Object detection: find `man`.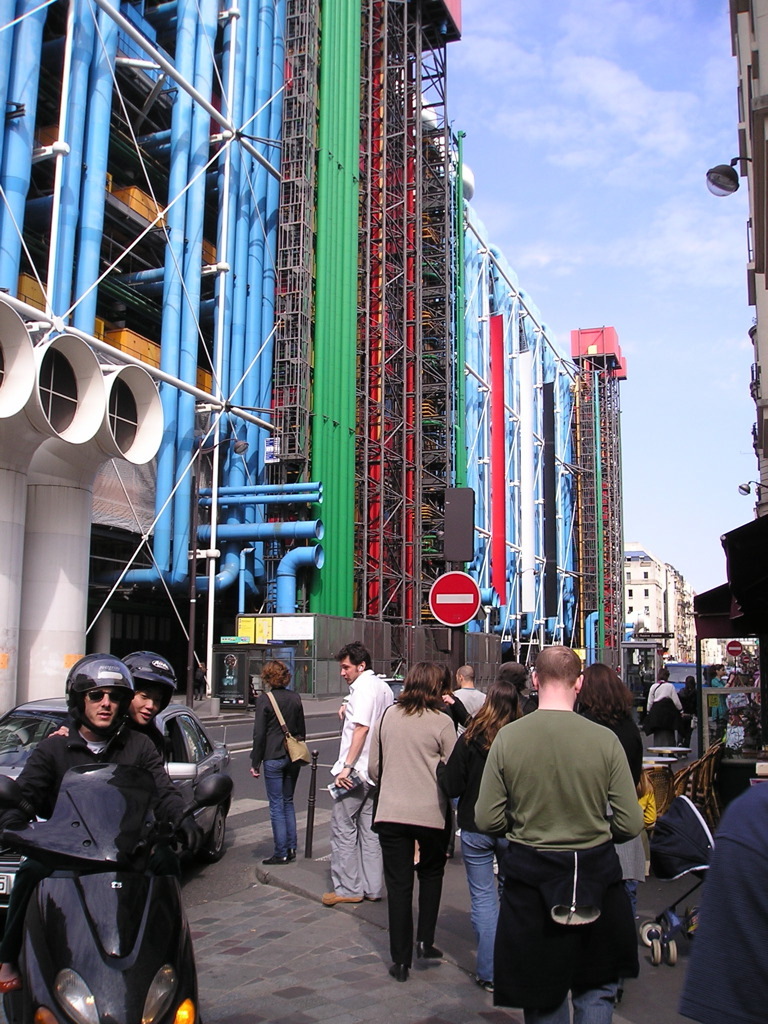
left=450, top=665, right=487, bottom=829.
